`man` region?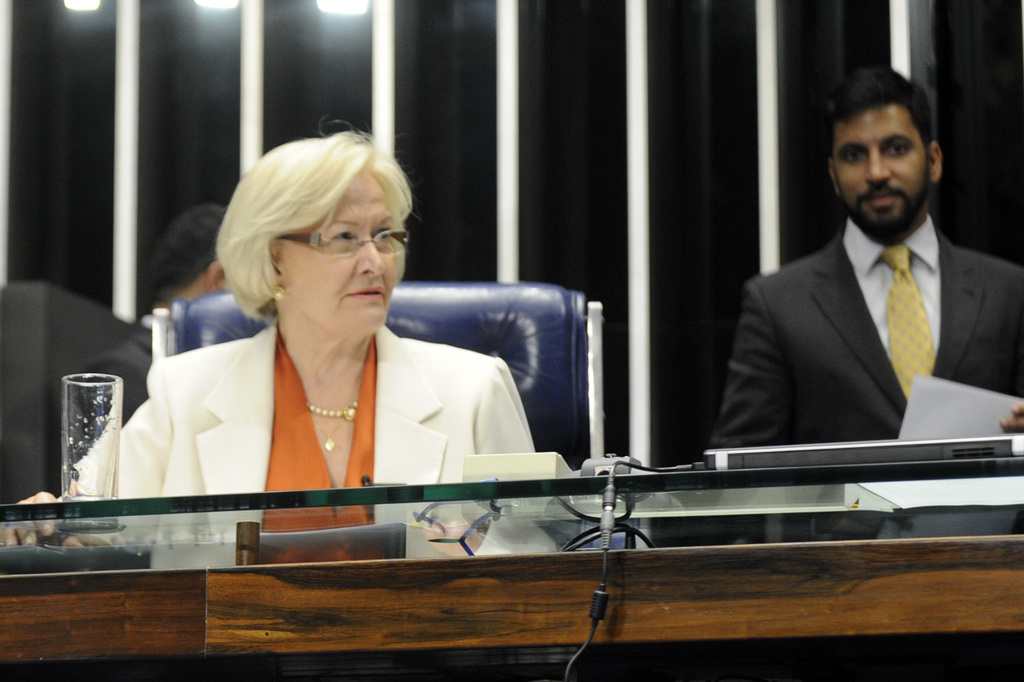
locate(717, 76, 1023, 551)
